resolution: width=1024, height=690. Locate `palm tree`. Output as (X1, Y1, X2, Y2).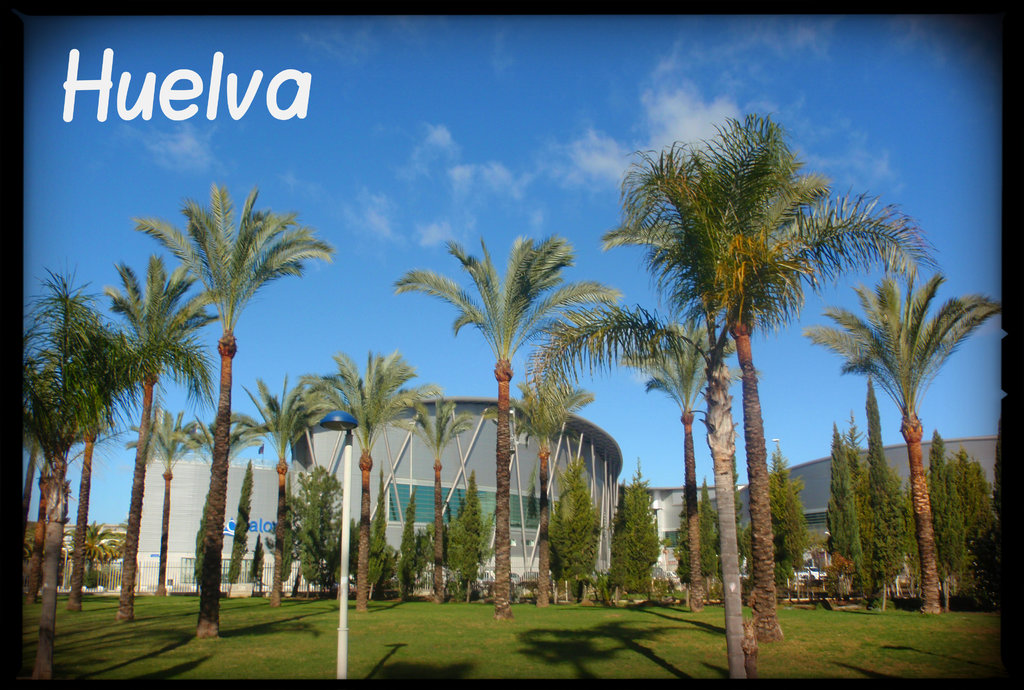
(394, 234, 619, 622).
